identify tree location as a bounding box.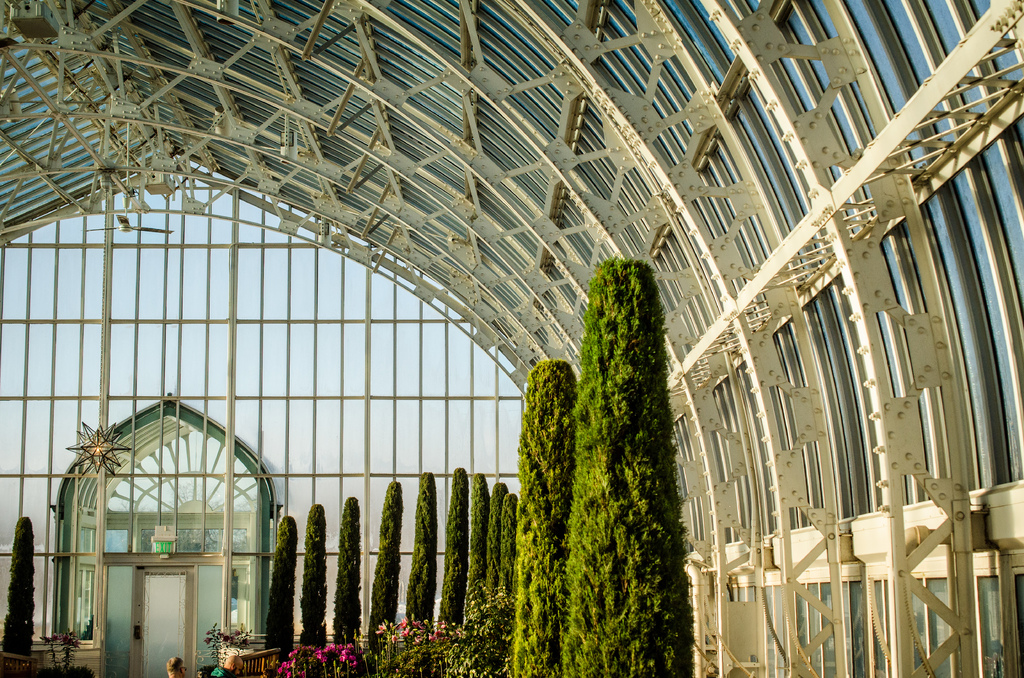
l=460, t=471, r=481, b=634.
